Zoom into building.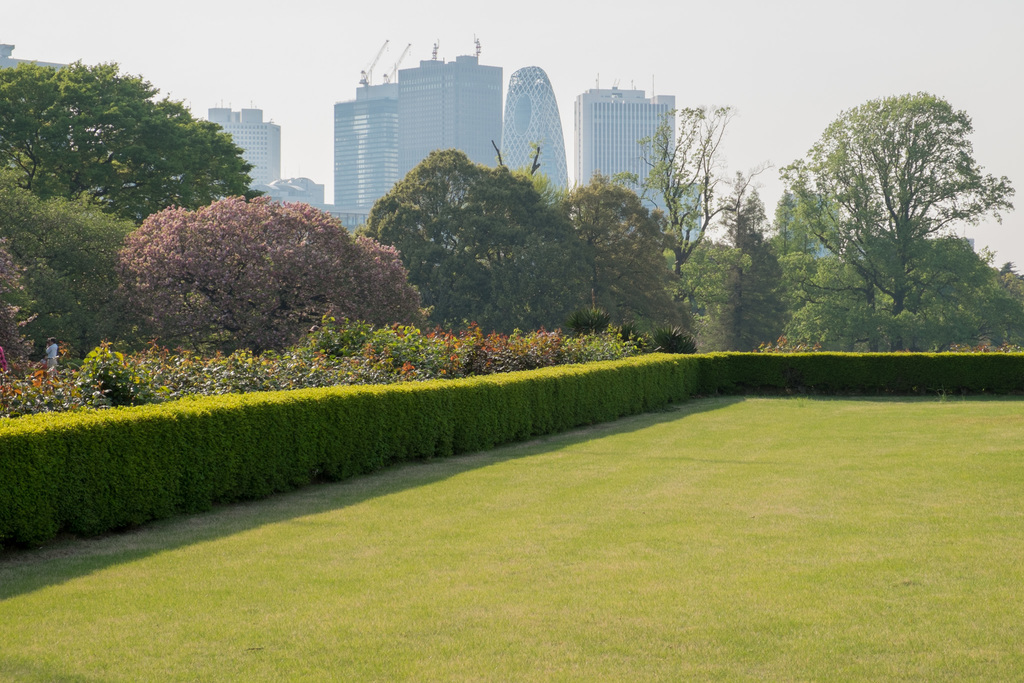
Zoom target: crop(572, 91, 676, 217).
